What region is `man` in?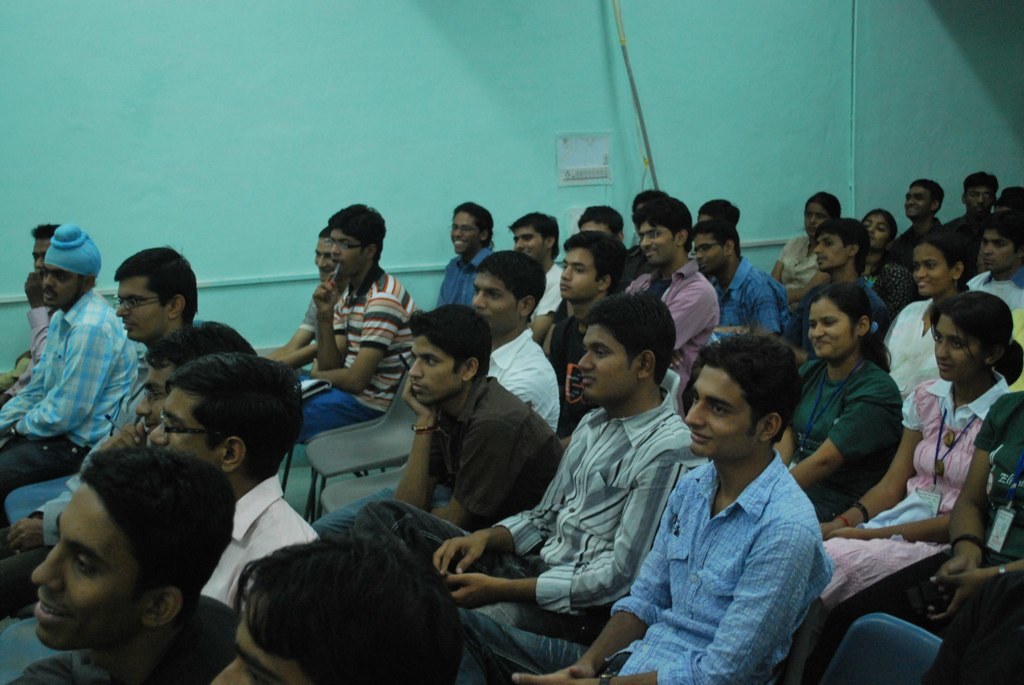
[x1=316, y1=302, x2=573, y2=581].
